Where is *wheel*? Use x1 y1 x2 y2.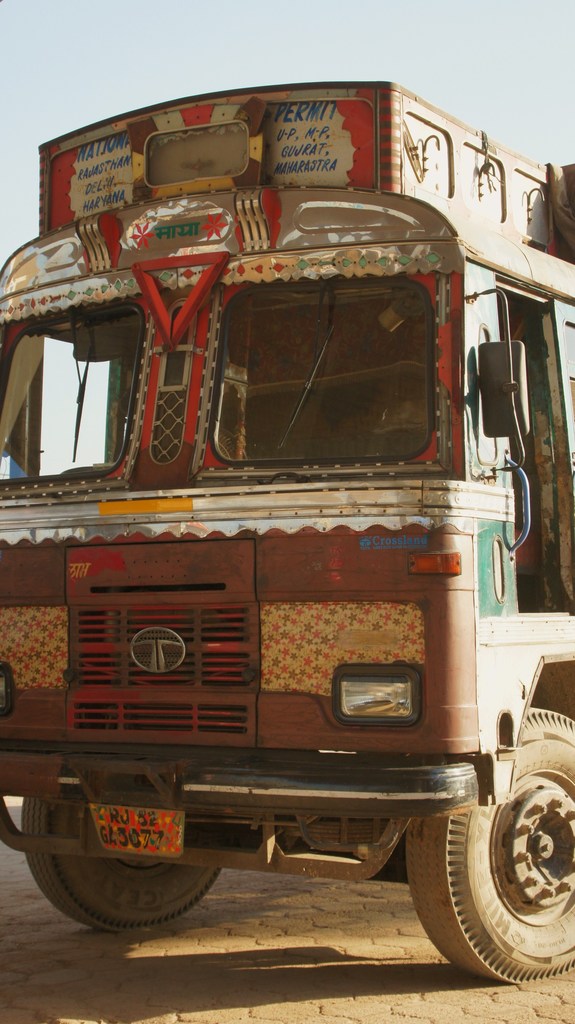
17 763 224 917.
